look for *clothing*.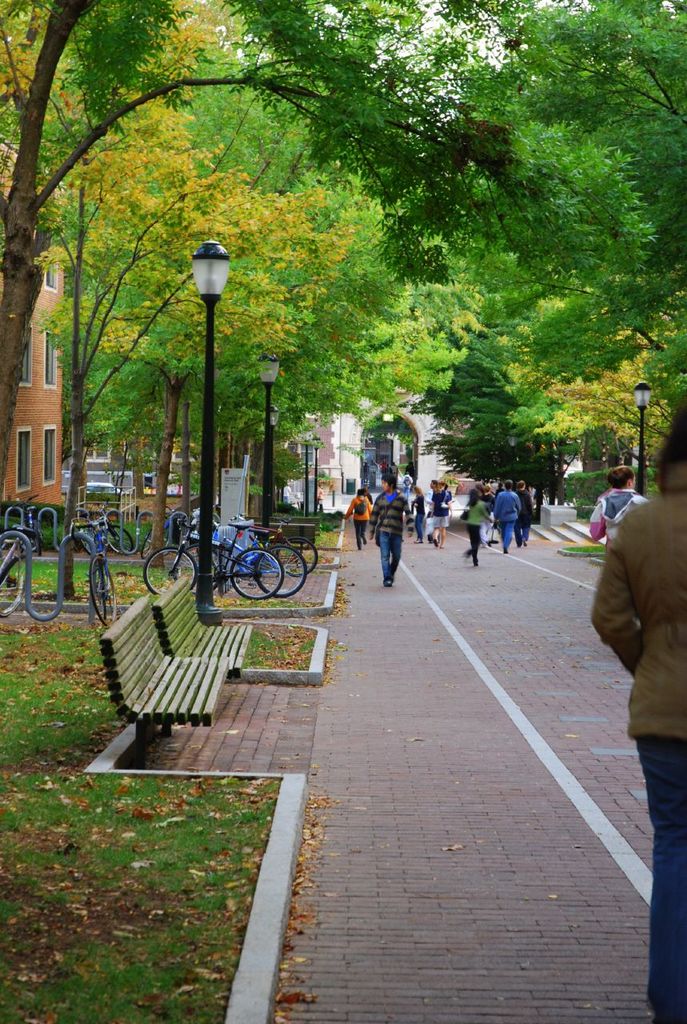
Found: region(501, 479, 519, 546).
